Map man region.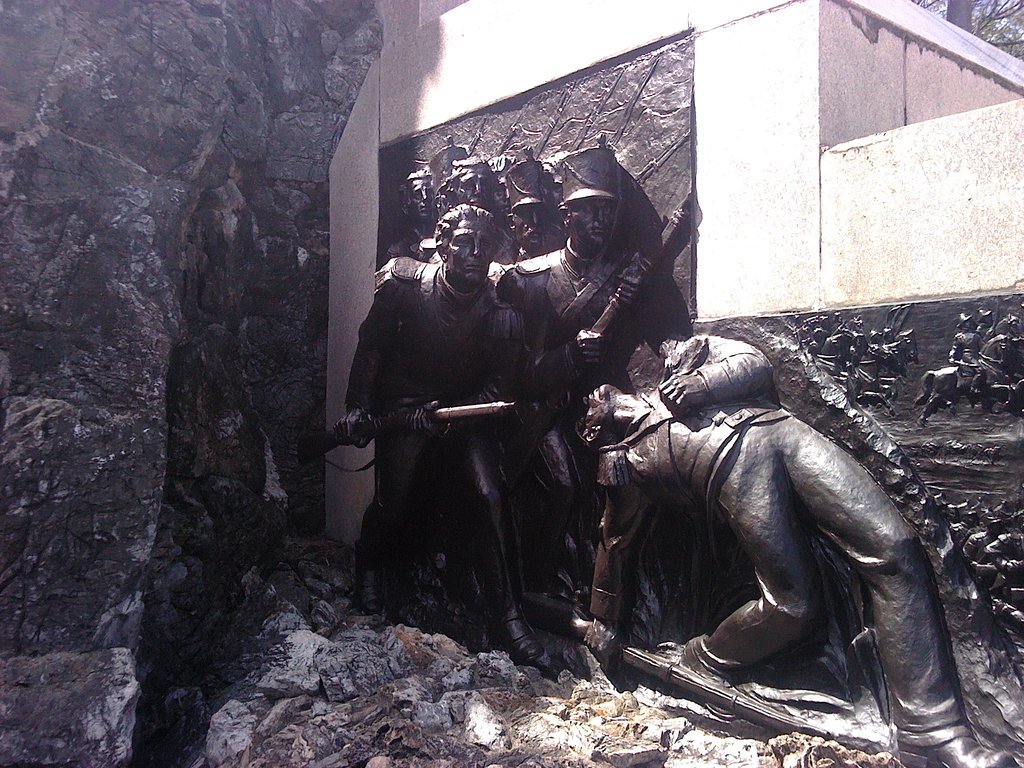
Mapped to select_region(581, 302, 952, 733).
